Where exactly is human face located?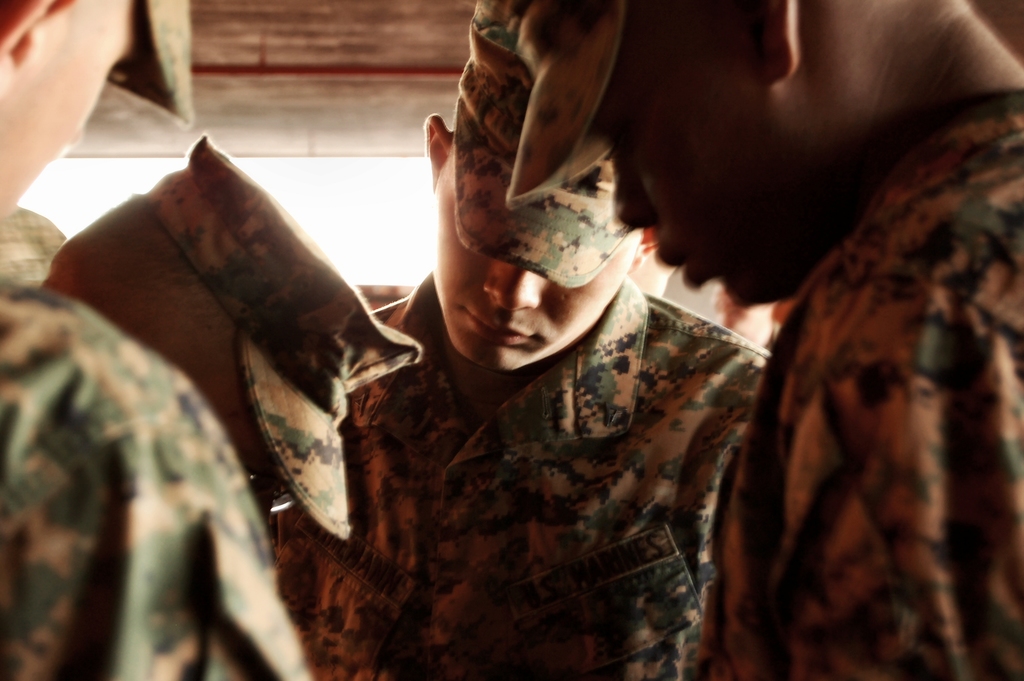
Its bounding box is crop(0, 0, 136, 221).
